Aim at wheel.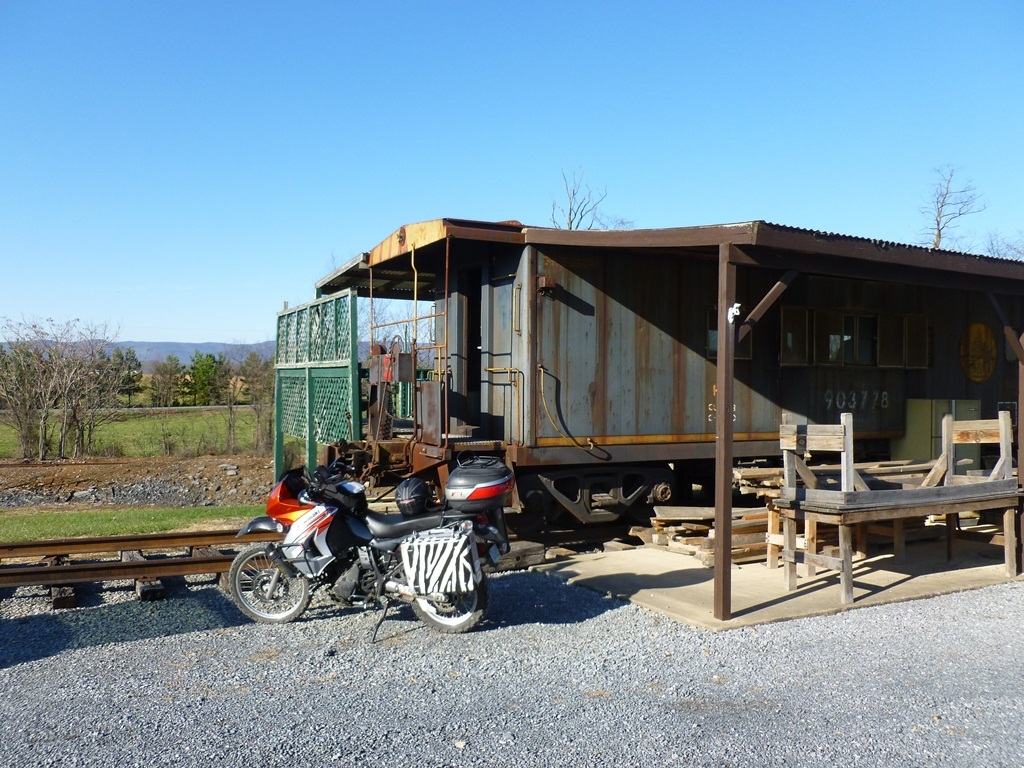
Aimed at BBox(410, 573, 490, 632).
